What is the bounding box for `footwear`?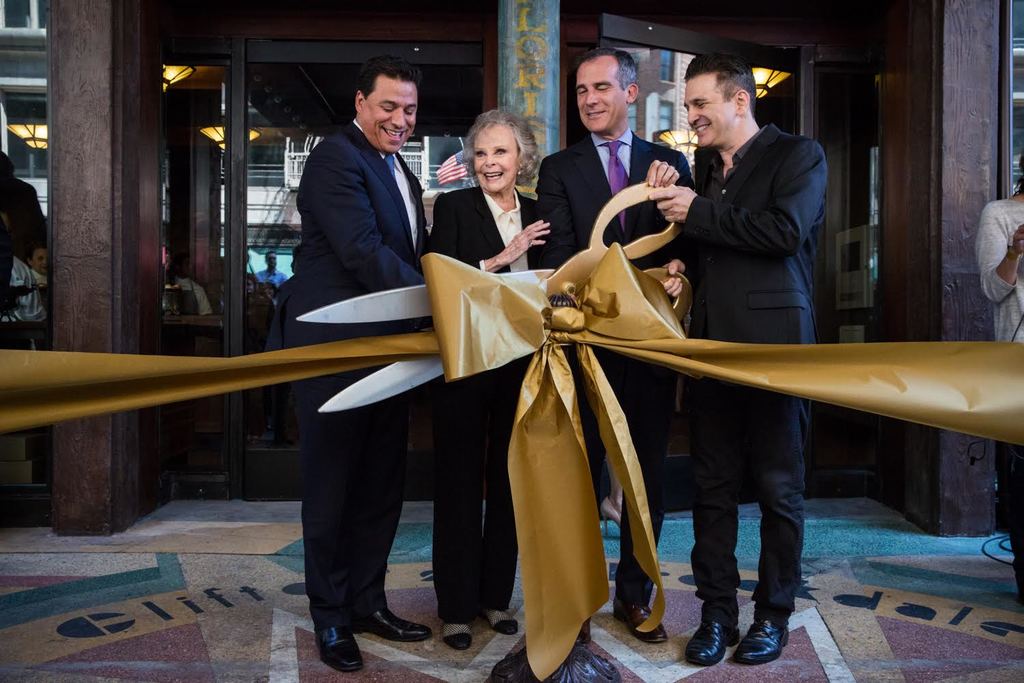
bbox=[354, 604, 431, 639].
